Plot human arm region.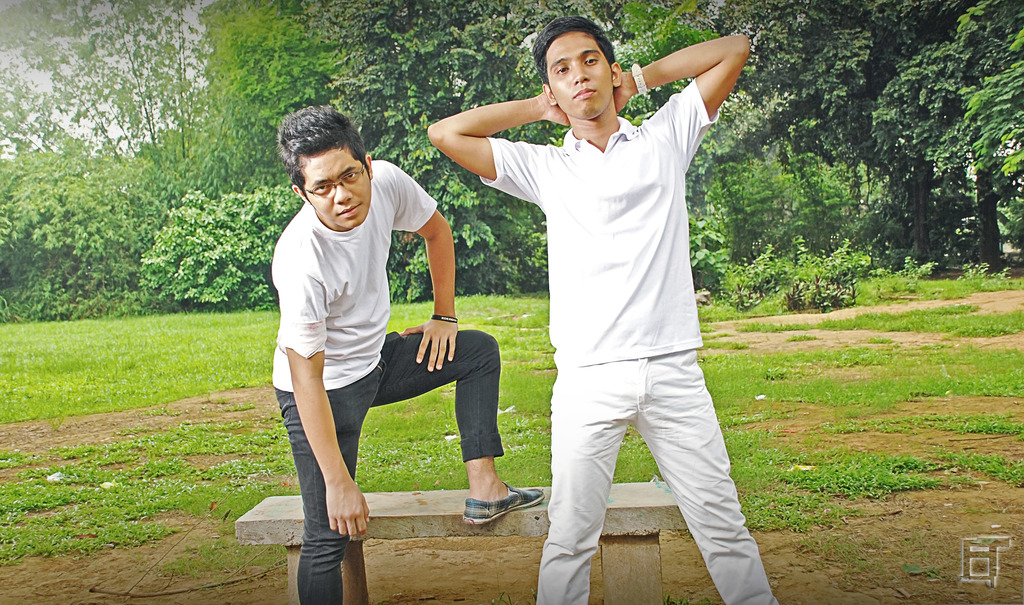
Plotted at x1=268 y1=270 x2=372 y2=542.
